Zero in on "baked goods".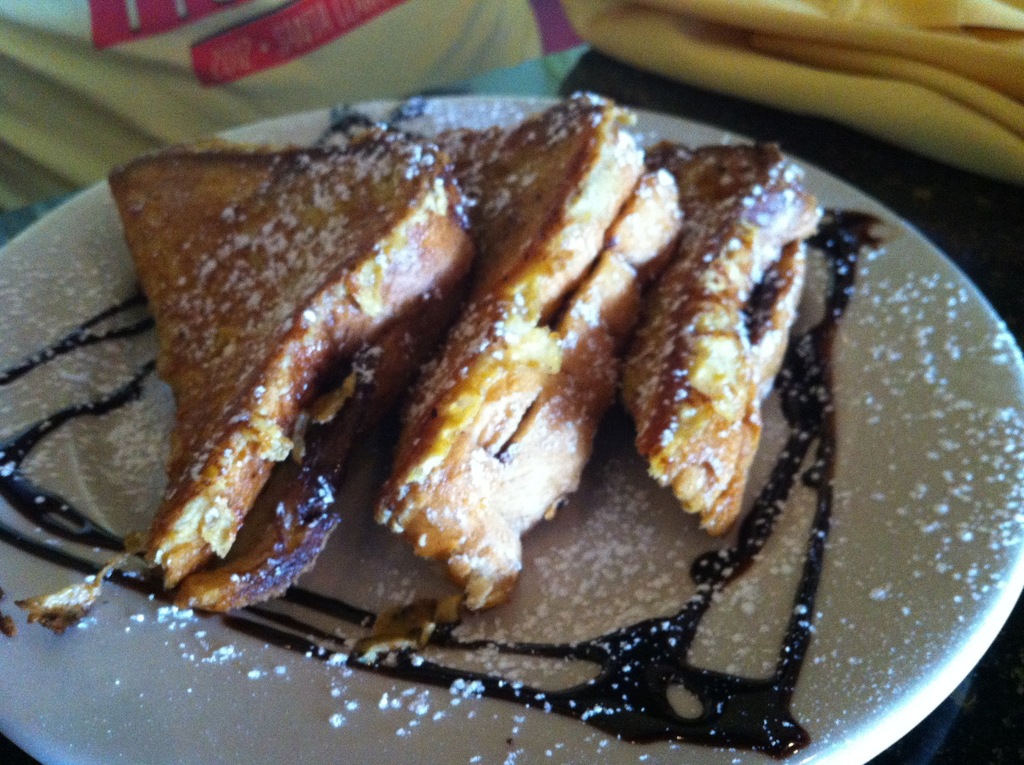
Zeroed in: (x1=377, y1=85, x2=685, y2=617).
